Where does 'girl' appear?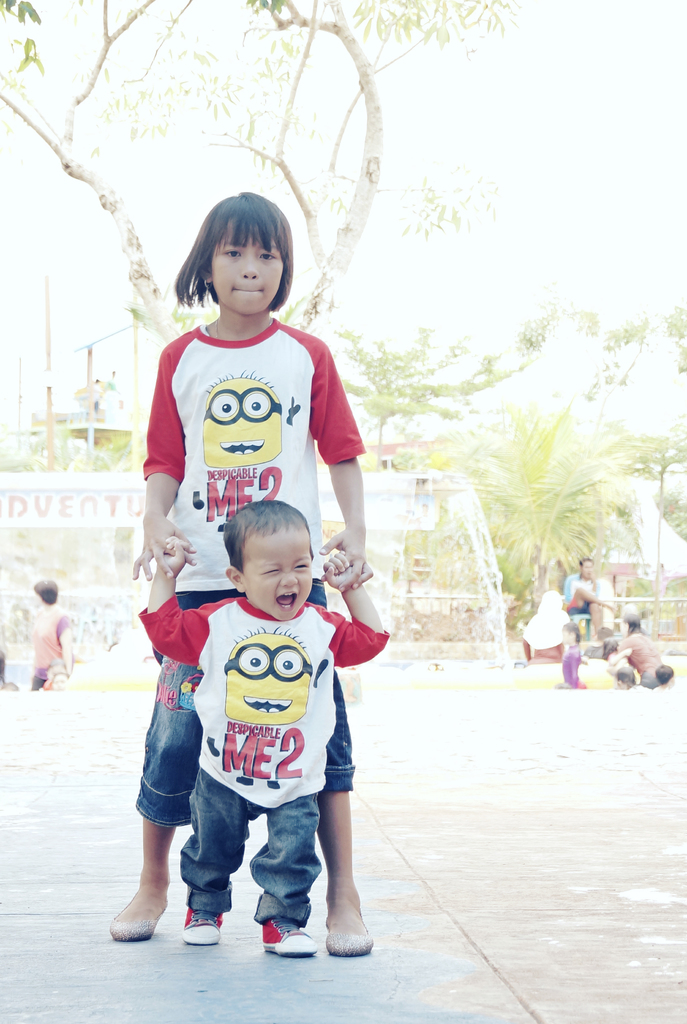
Appears at x1=104 y1=195 x2=374 y2=963.
